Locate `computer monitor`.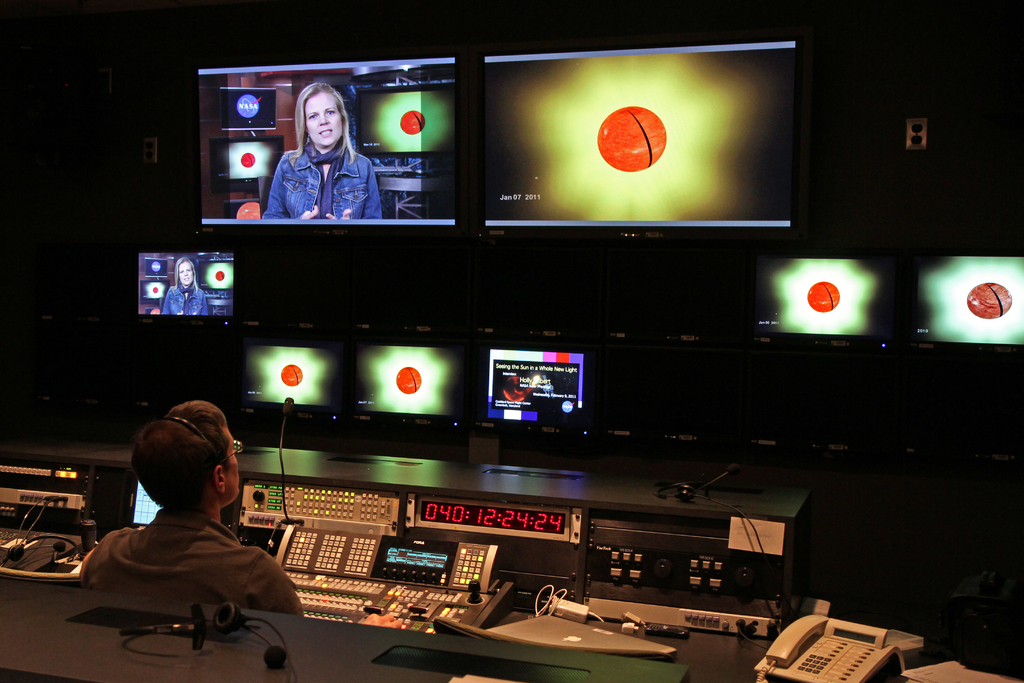
Bounding box: 351 343 460 425.
